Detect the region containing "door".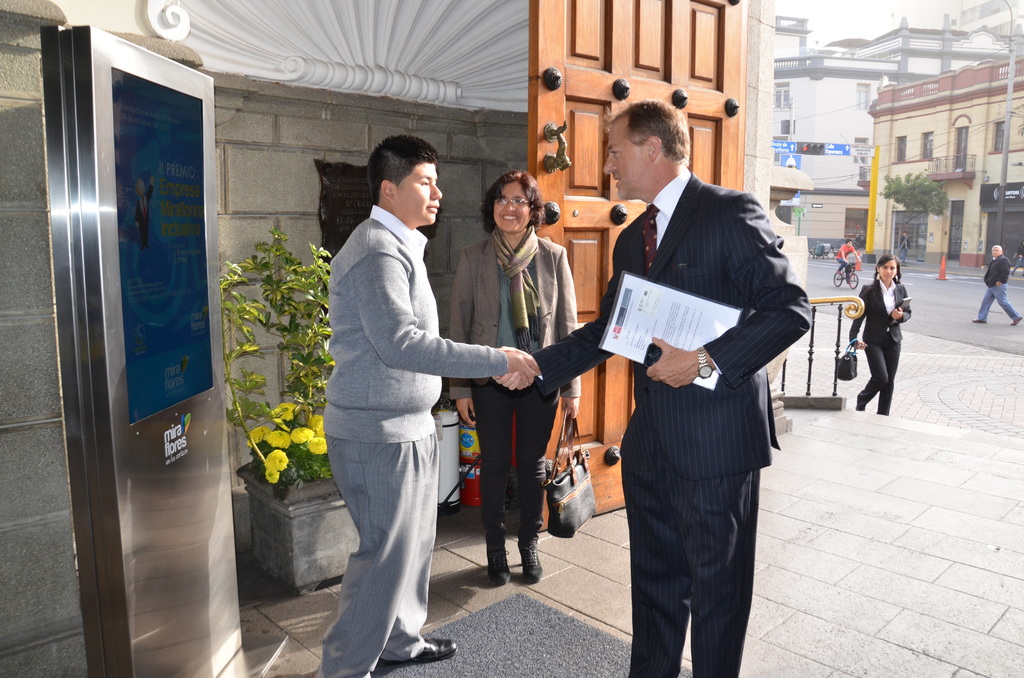
(x1=529, y1=0, x2=744, y2=535).
